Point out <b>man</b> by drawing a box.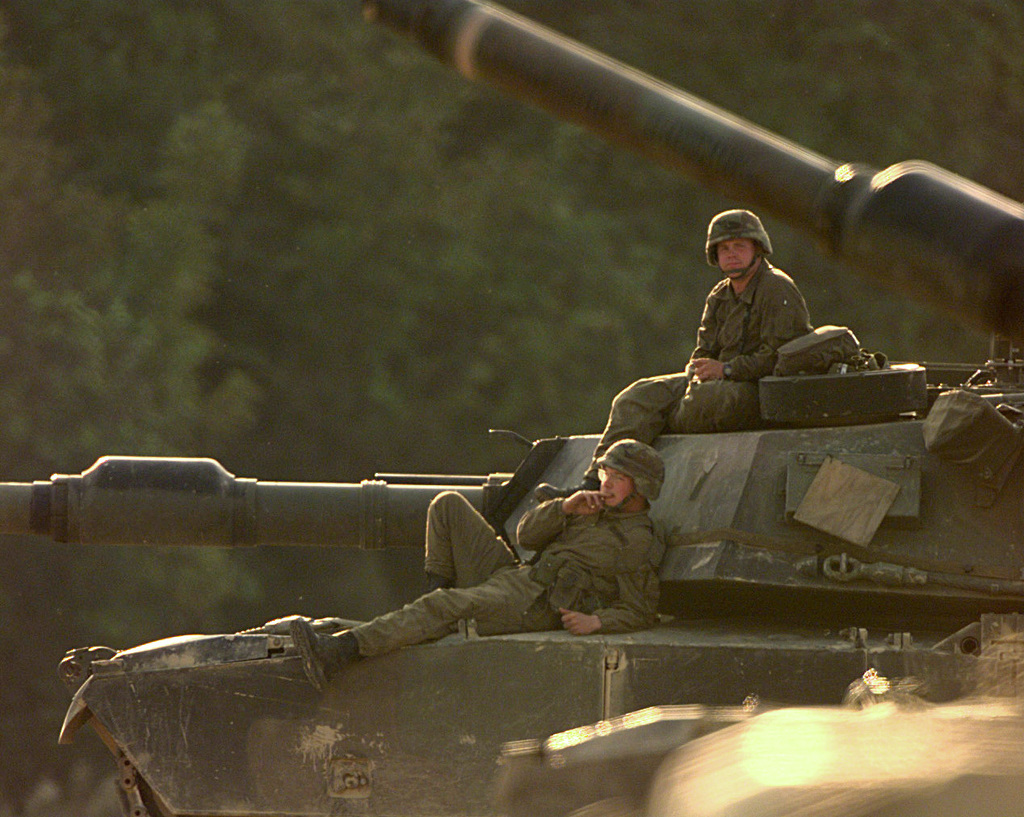
left=535, top=207, right=812, bottom=505.
